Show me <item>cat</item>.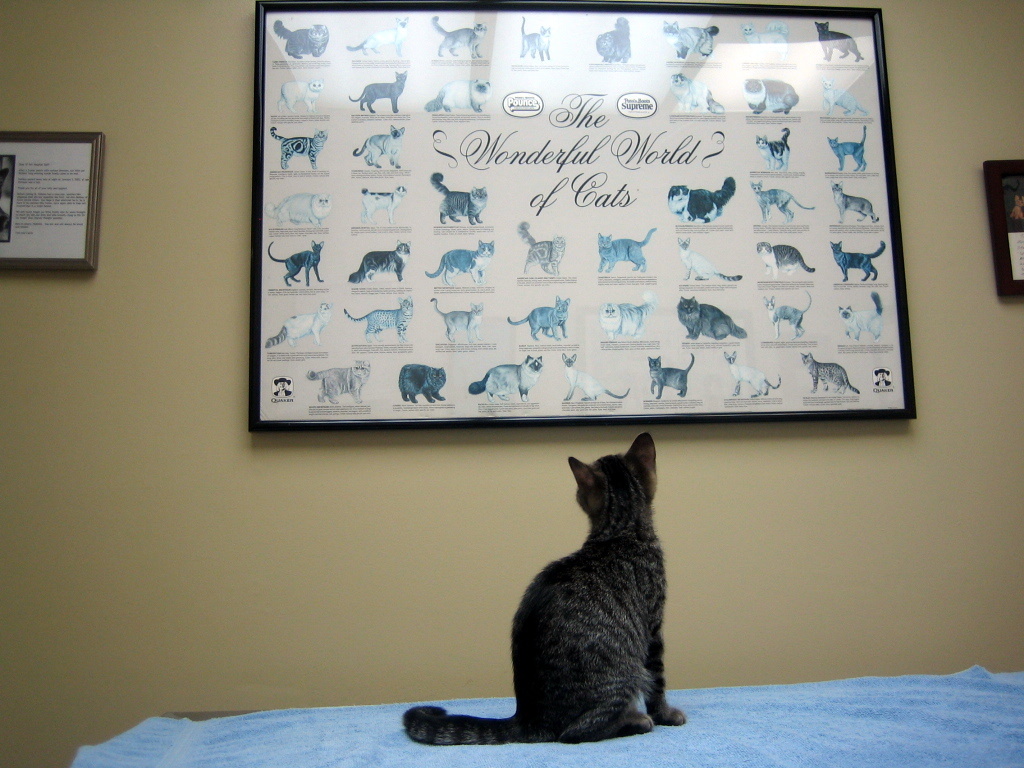
<item>cat</item> is here: 473:354:543:403.
